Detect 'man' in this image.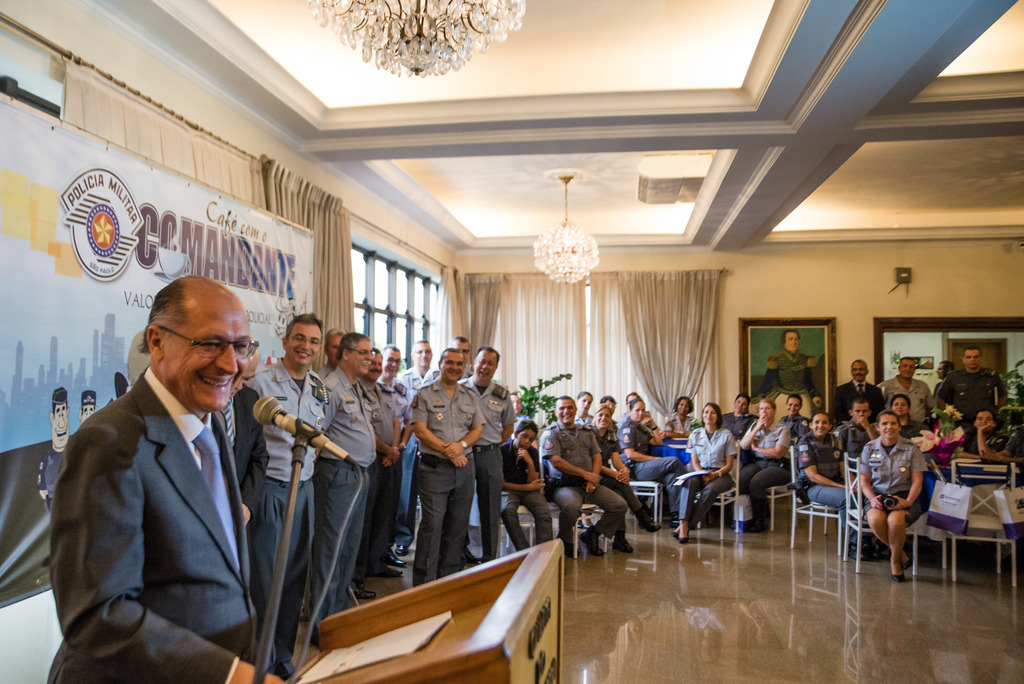
Detection: <box>540,389,630,561</box>.
